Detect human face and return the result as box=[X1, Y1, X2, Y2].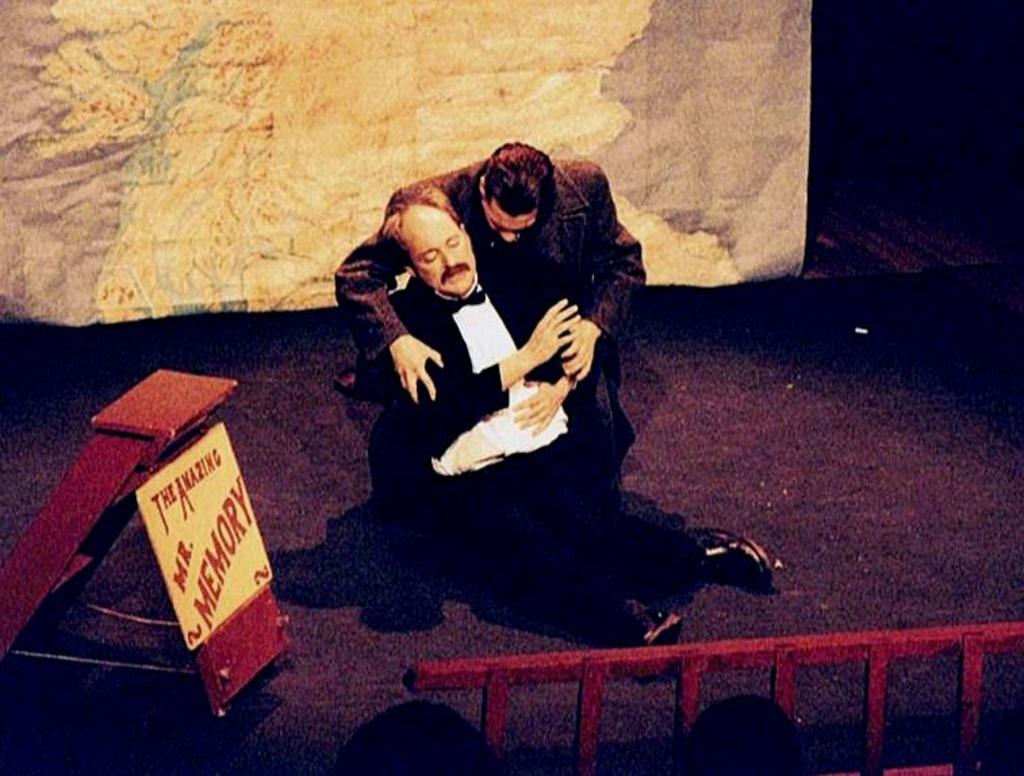
box=[482, 199, 533, 238].
